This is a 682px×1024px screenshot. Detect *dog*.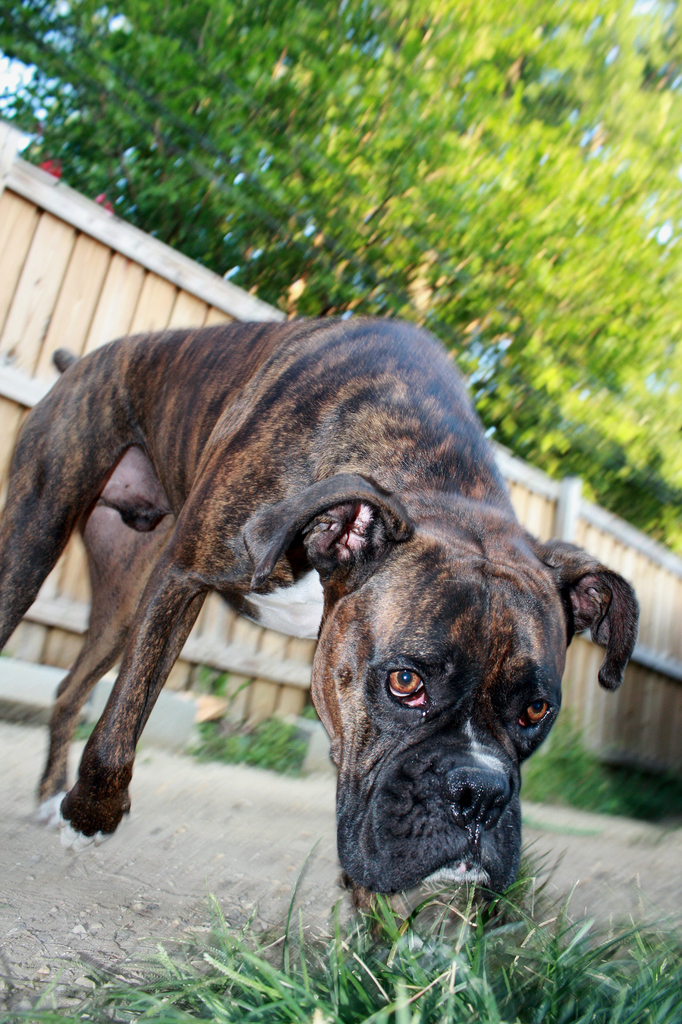
{"left": 0, "top": 325, "right": 642, "bottom": 930}.
